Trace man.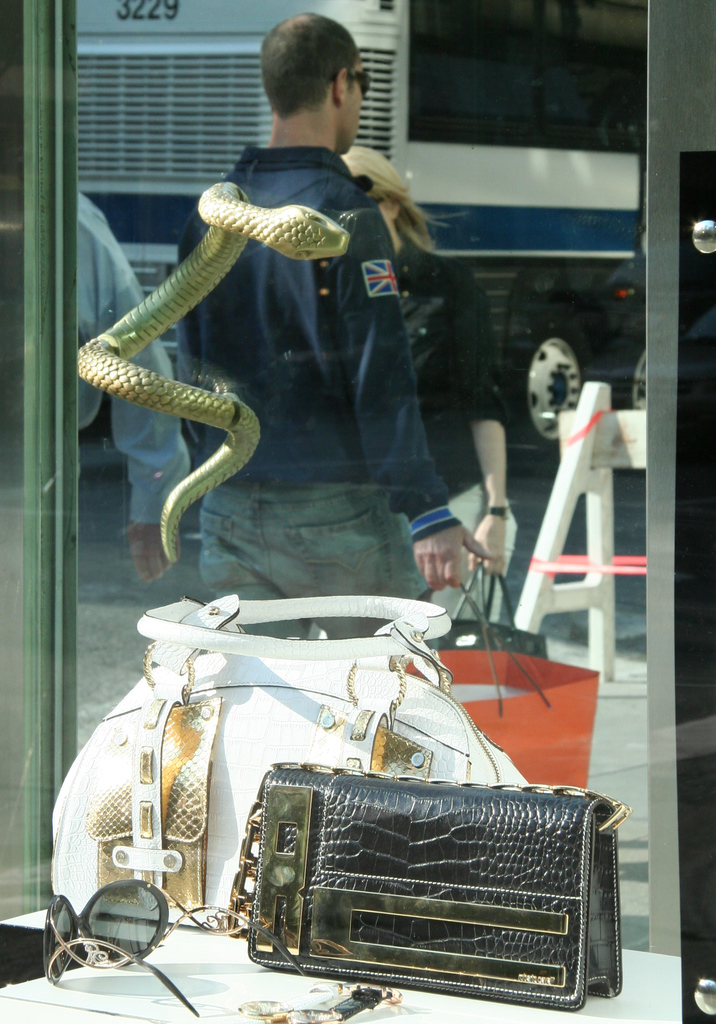
Traced to {"left": 79, "top": 188, "right": 191, "bottom": 586}.
